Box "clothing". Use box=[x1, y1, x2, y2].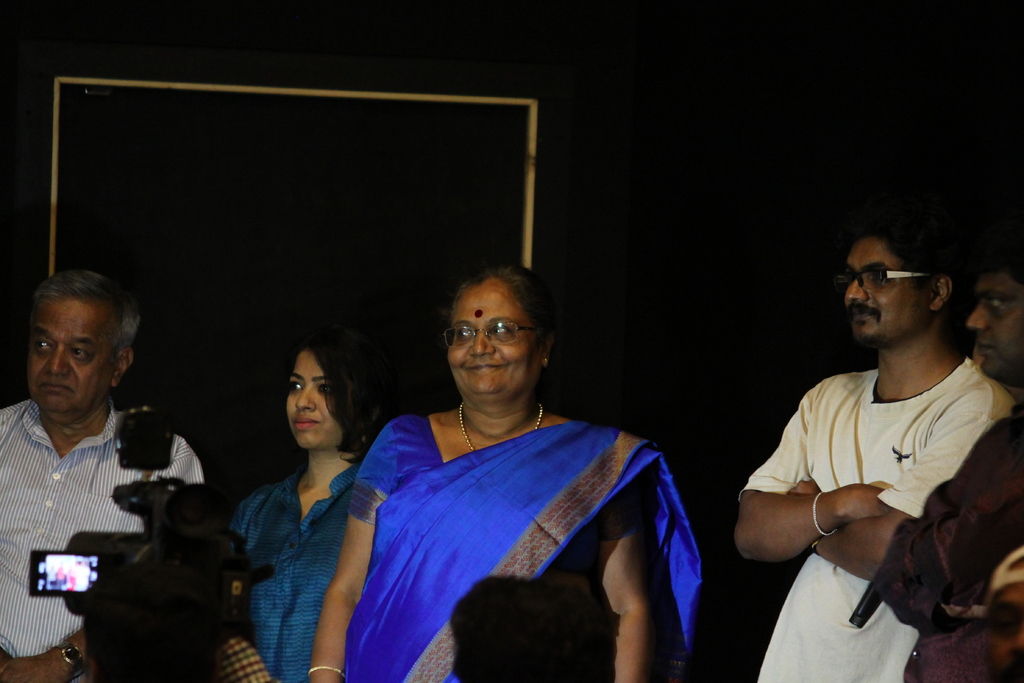
box=[338, 354, 696, 682].
